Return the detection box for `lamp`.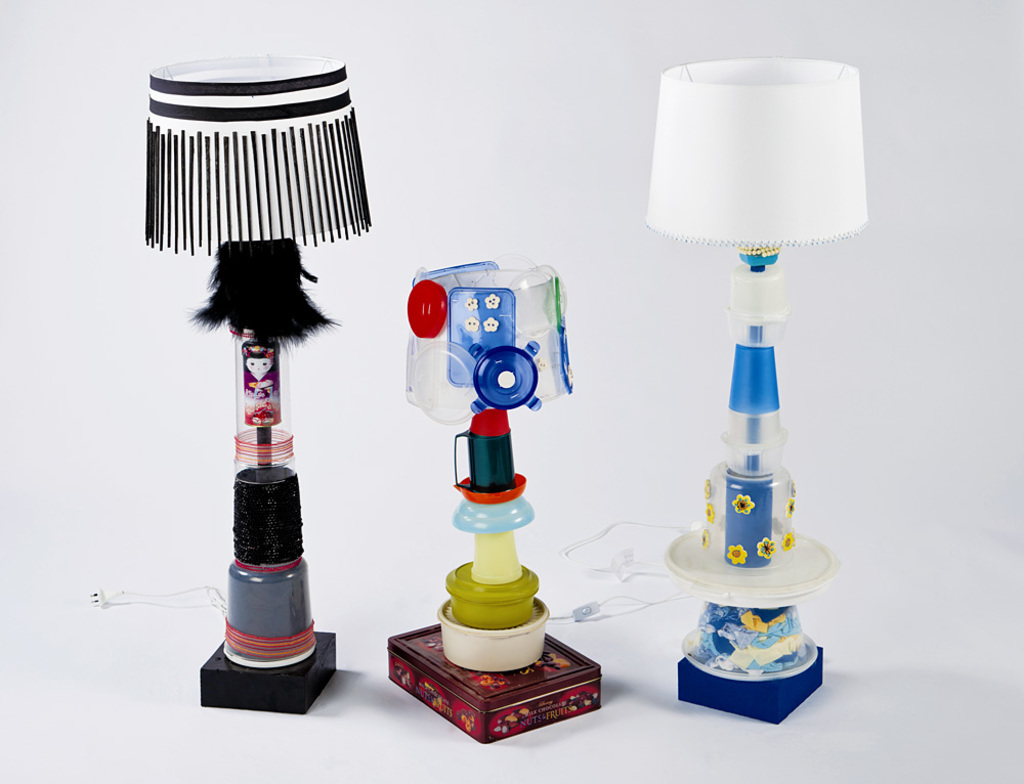
left=385, top=257, right=603, bottom=745.
